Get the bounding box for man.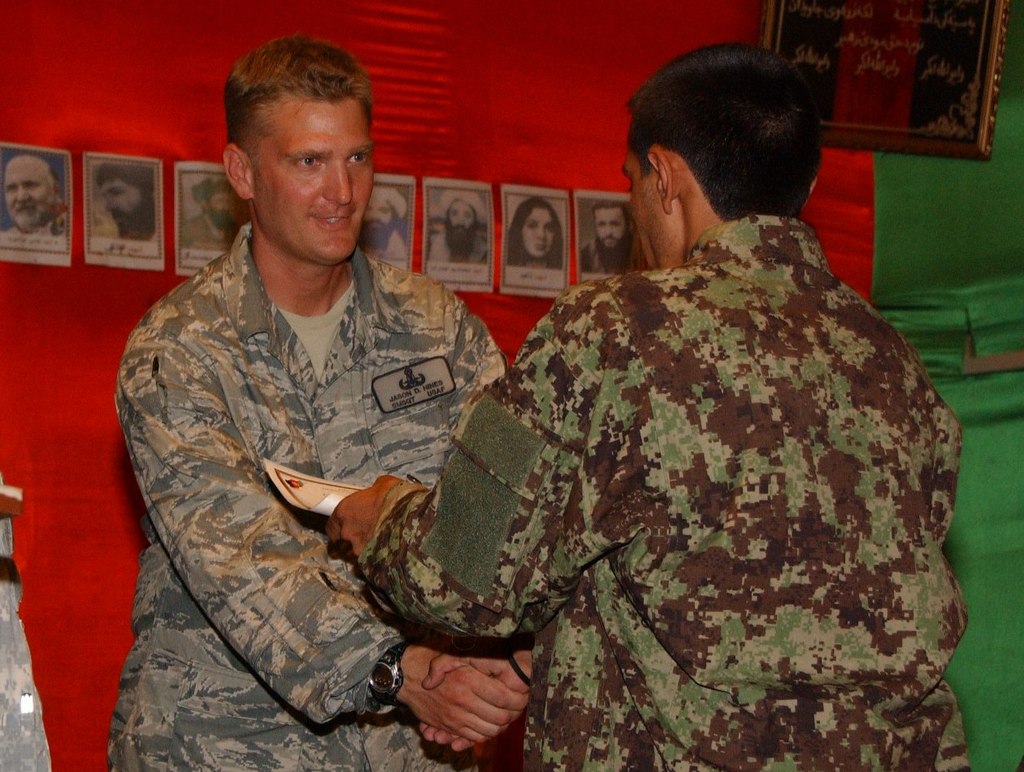
429 190 489 267.
